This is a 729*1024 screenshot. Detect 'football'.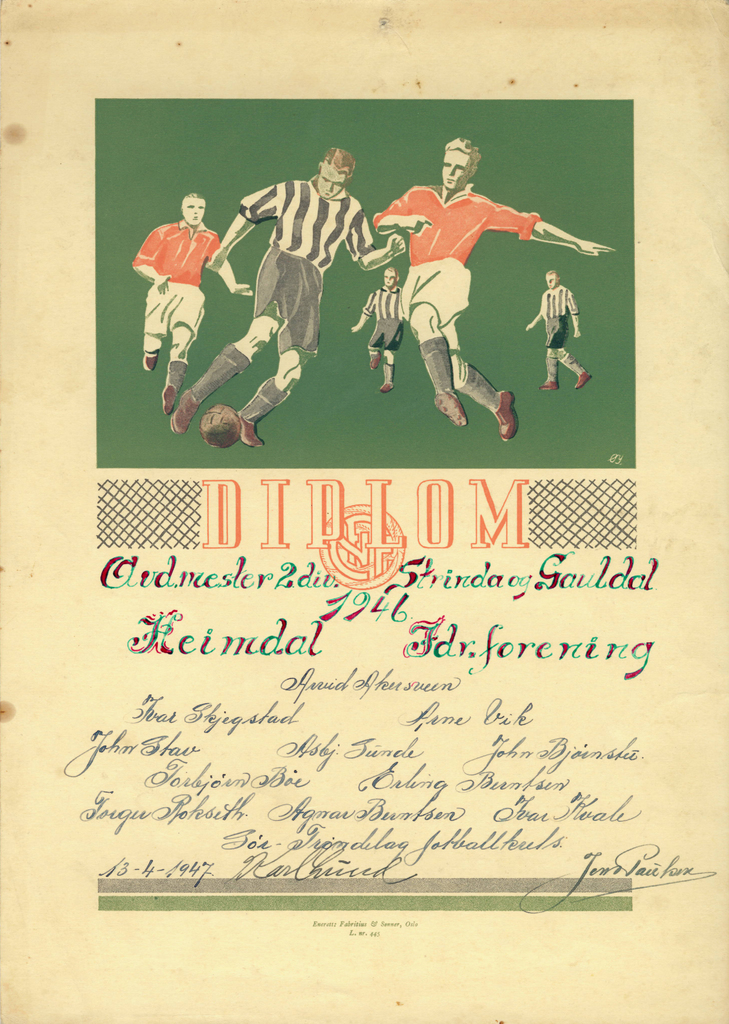
box(196, 399, 240, 446).
